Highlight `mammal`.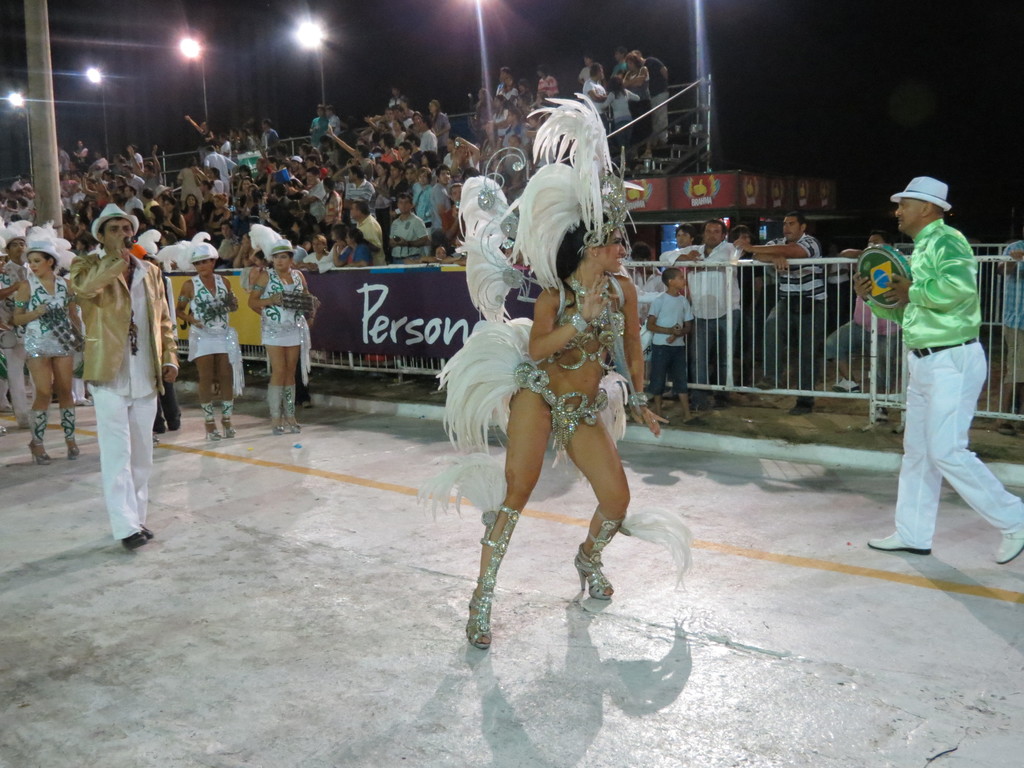
Highlighted region: rect(822, 231, 906, 426).
